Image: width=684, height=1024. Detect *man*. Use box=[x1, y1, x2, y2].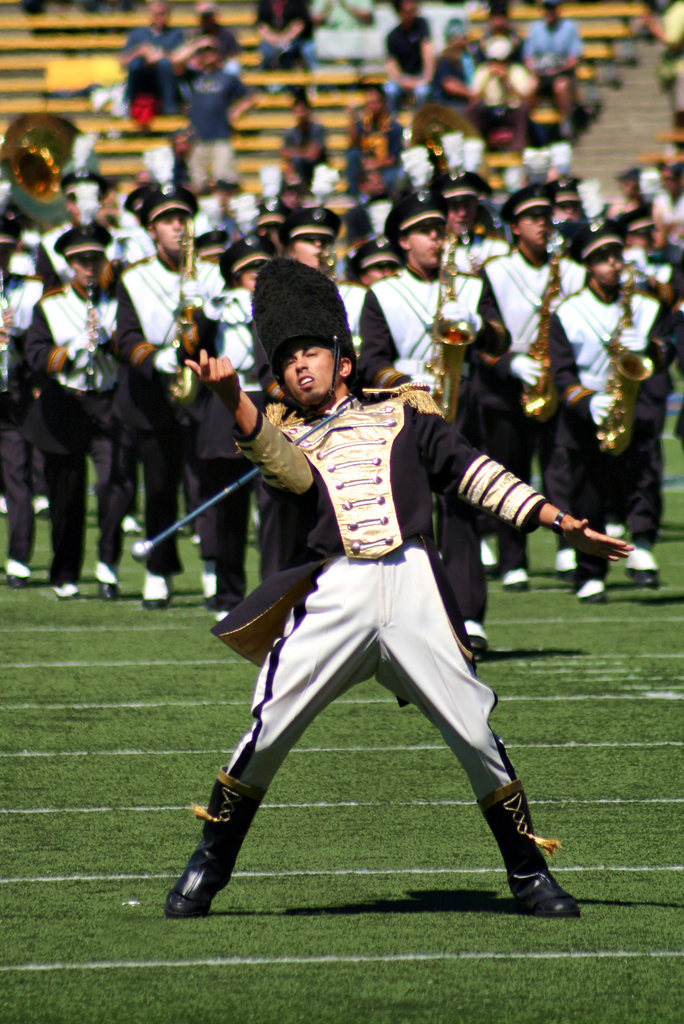
box=[34, 167, 116, 300].
